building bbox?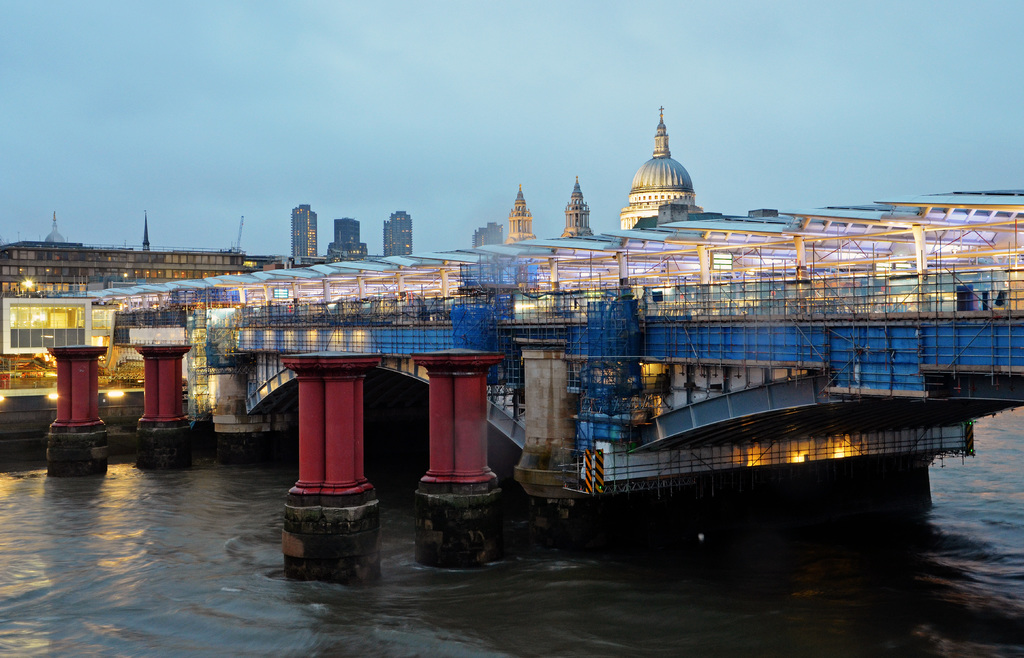
(326, 218, 367, 255)
